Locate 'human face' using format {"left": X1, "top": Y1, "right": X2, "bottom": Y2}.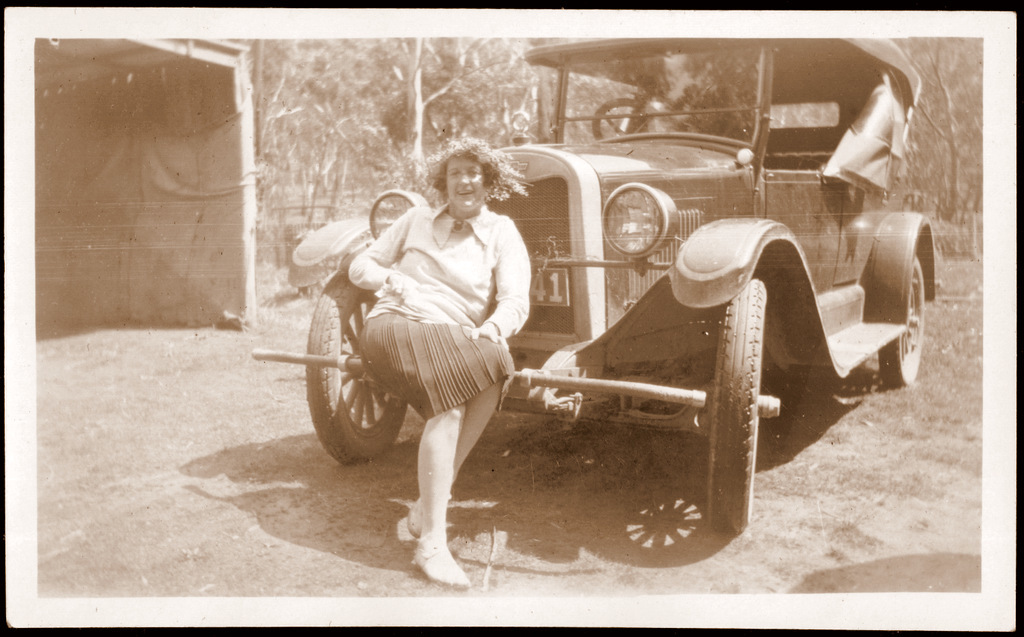
{"left": 451, "top": 158, "right": 487, "bottom": 213}.
